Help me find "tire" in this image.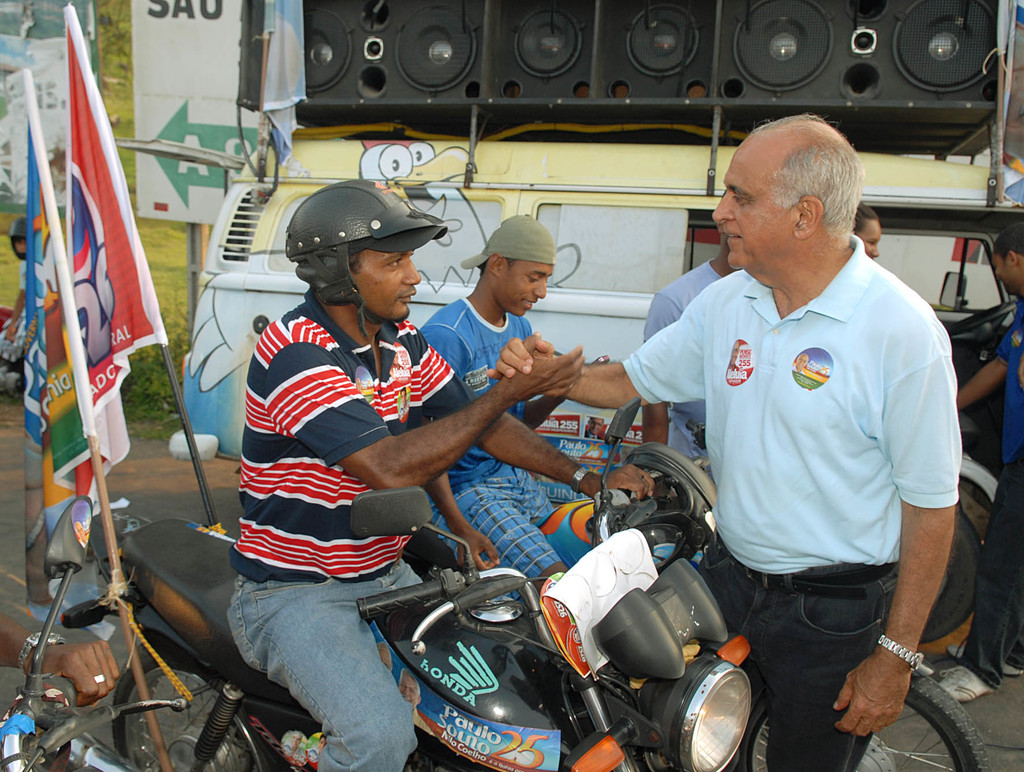
Found it: box(918, 510, 982, 642).
